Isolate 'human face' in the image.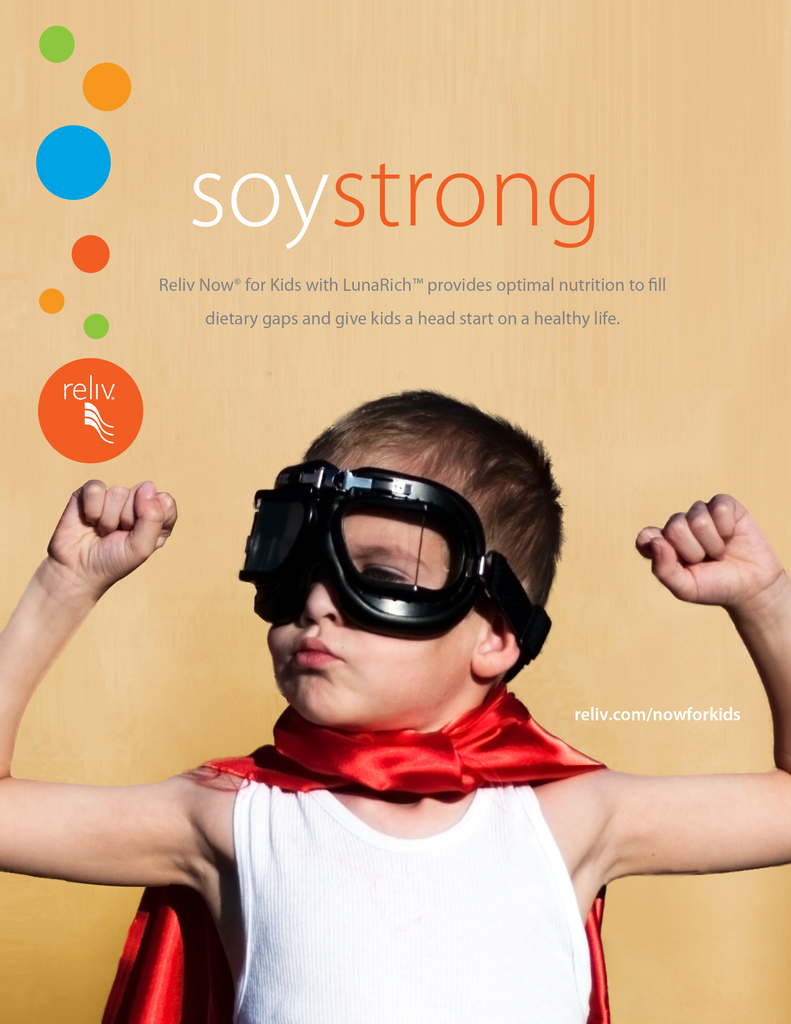
Isolated region: <region>262, 447, 481, 714</region>.
